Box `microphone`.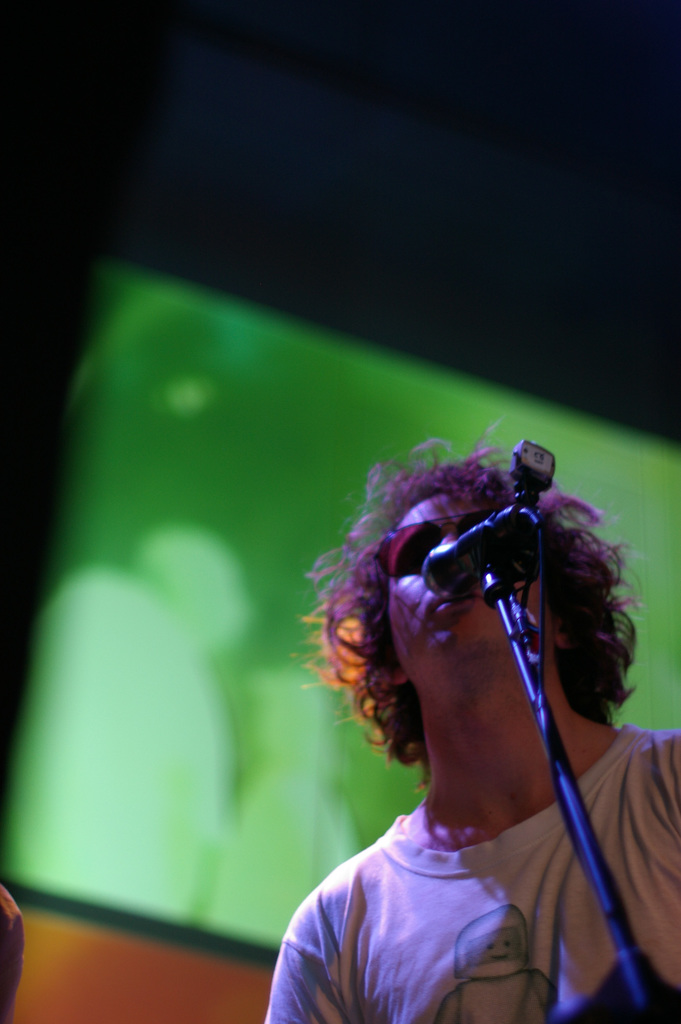
x1=426, y1=438, x2=567, y2=599.
